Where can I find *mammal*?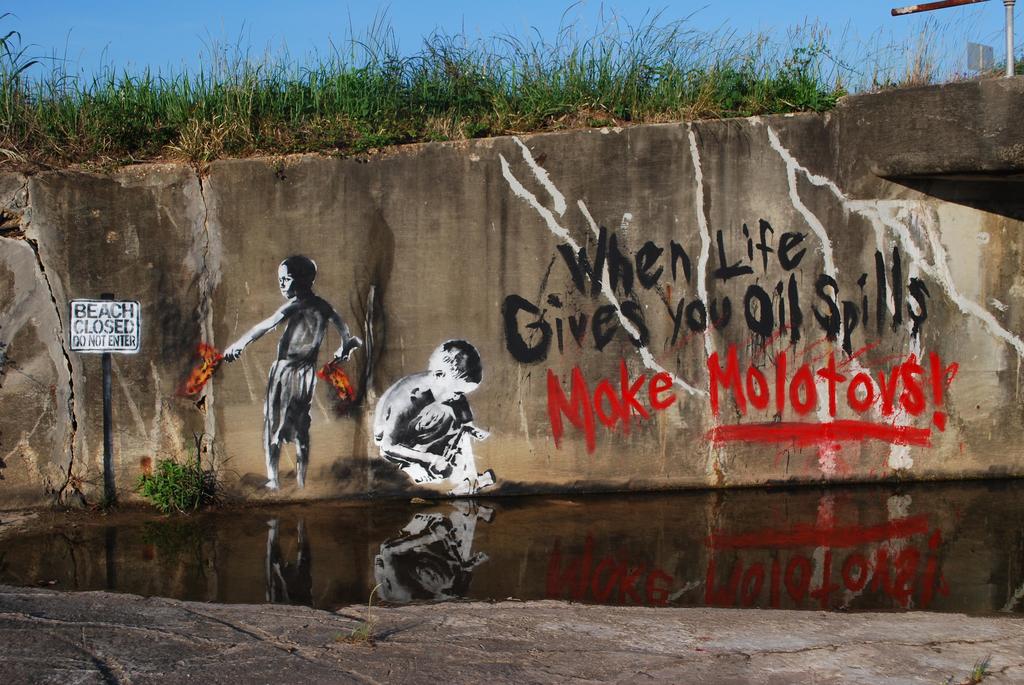
You can find it at locate(223, 265, 345, 495).
